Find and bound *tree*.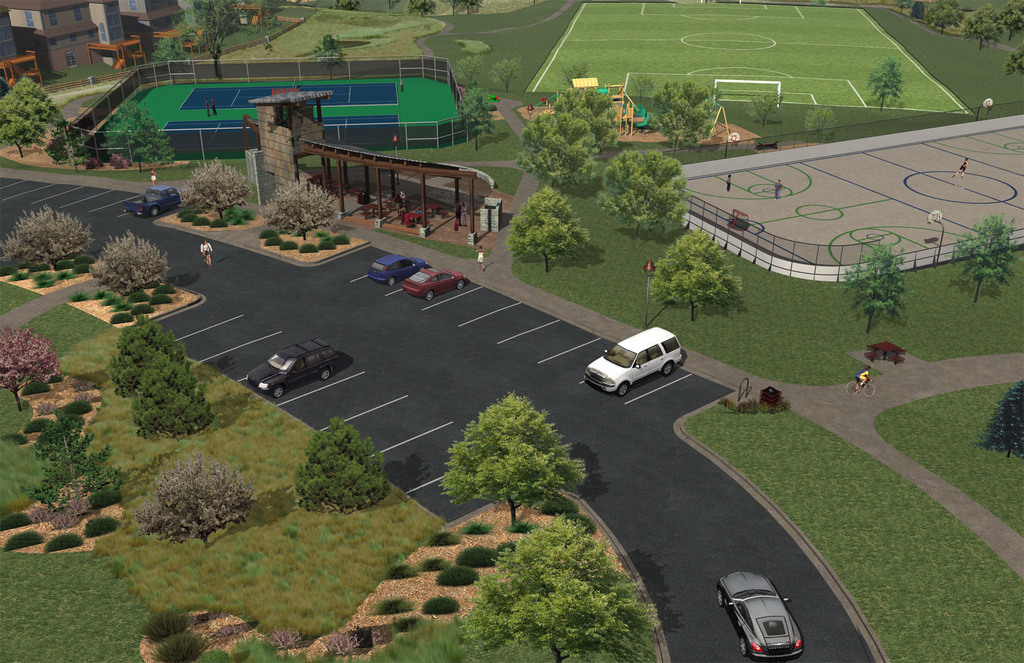
Bound: crop(180, 3, 229, 79).
